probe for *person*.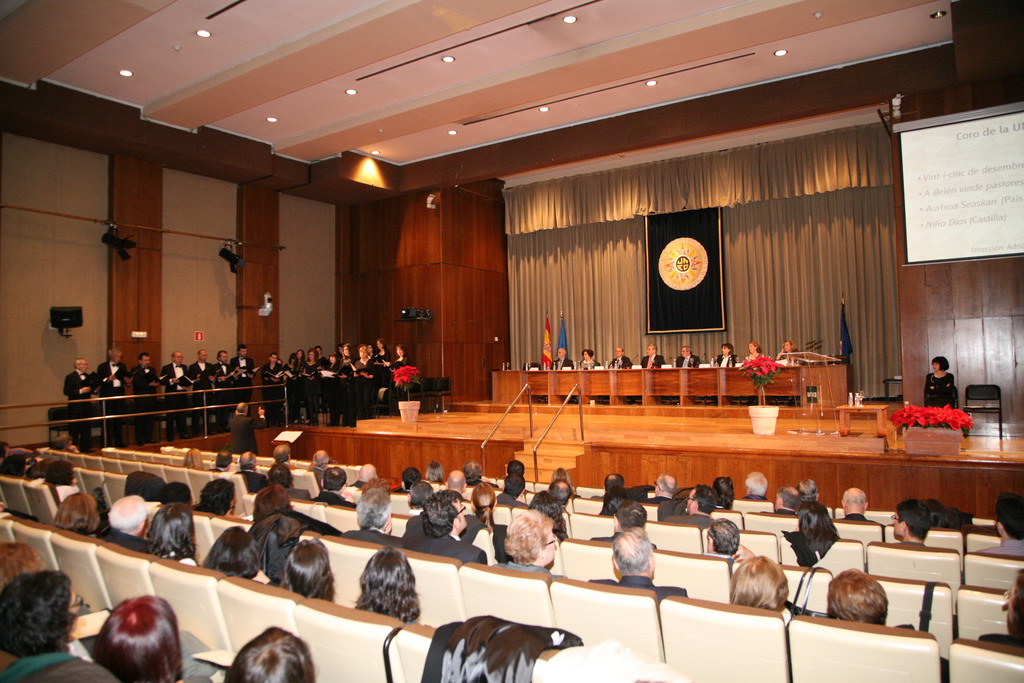
Probe result: [x1=640, y1=338, x2=662, y2=369].
